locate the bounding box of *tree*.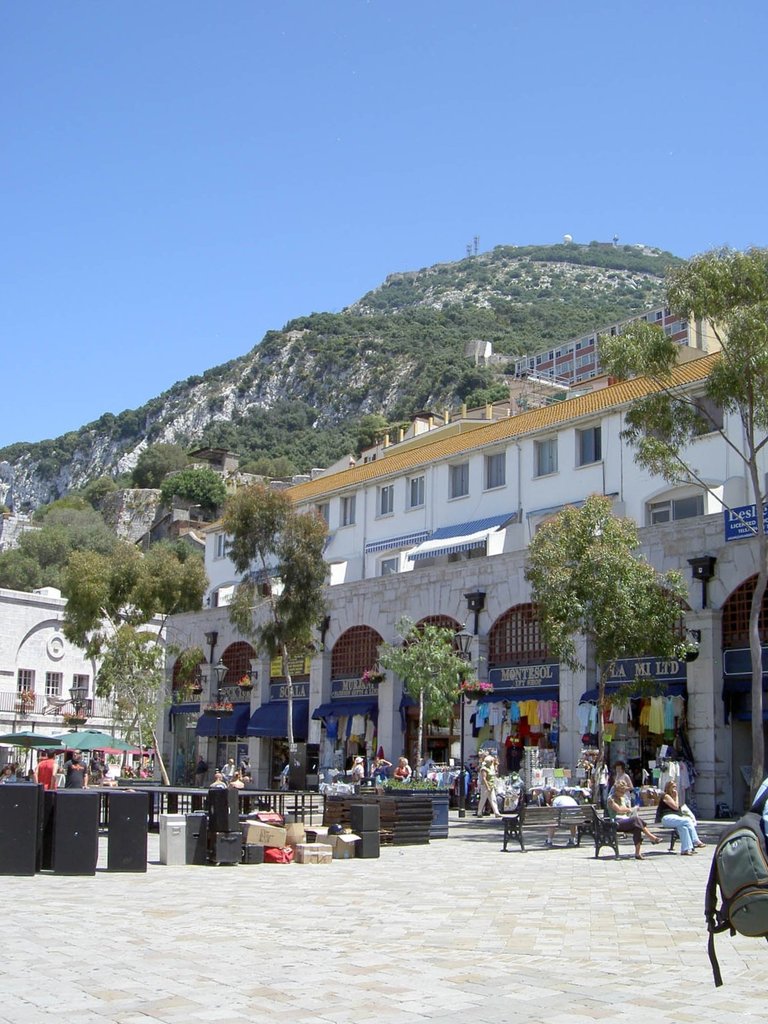
Bounding box: select_region(221, 475, 335, 759).
